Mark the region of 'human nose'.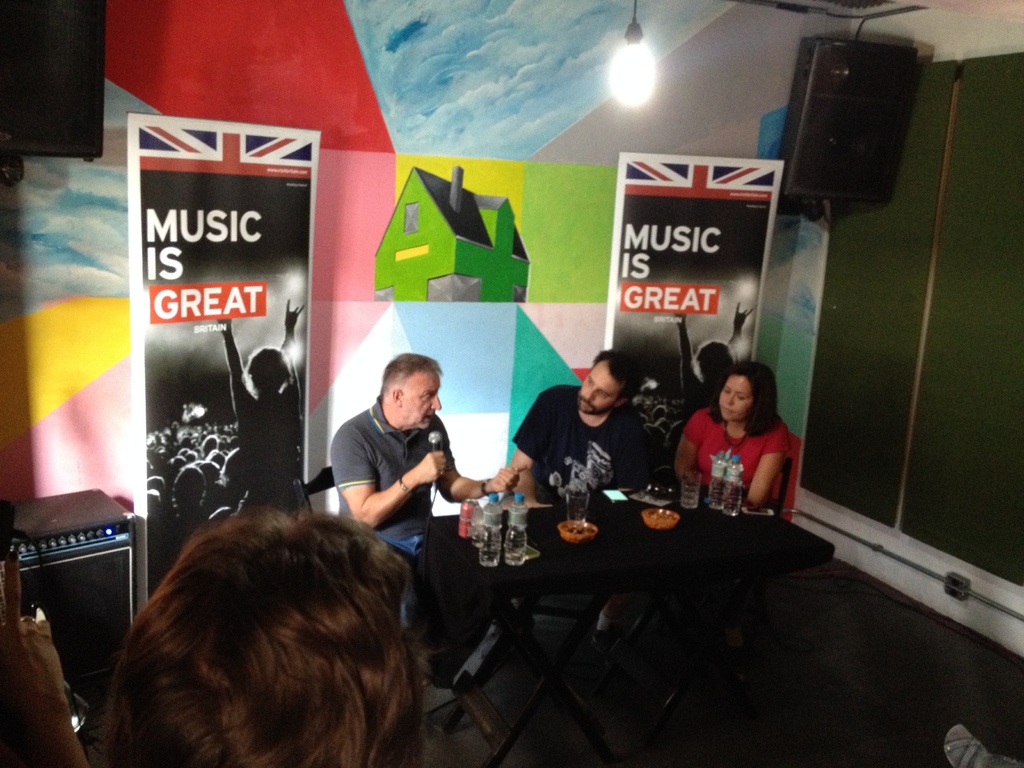
Region: region(720, 393, 733, 405).
